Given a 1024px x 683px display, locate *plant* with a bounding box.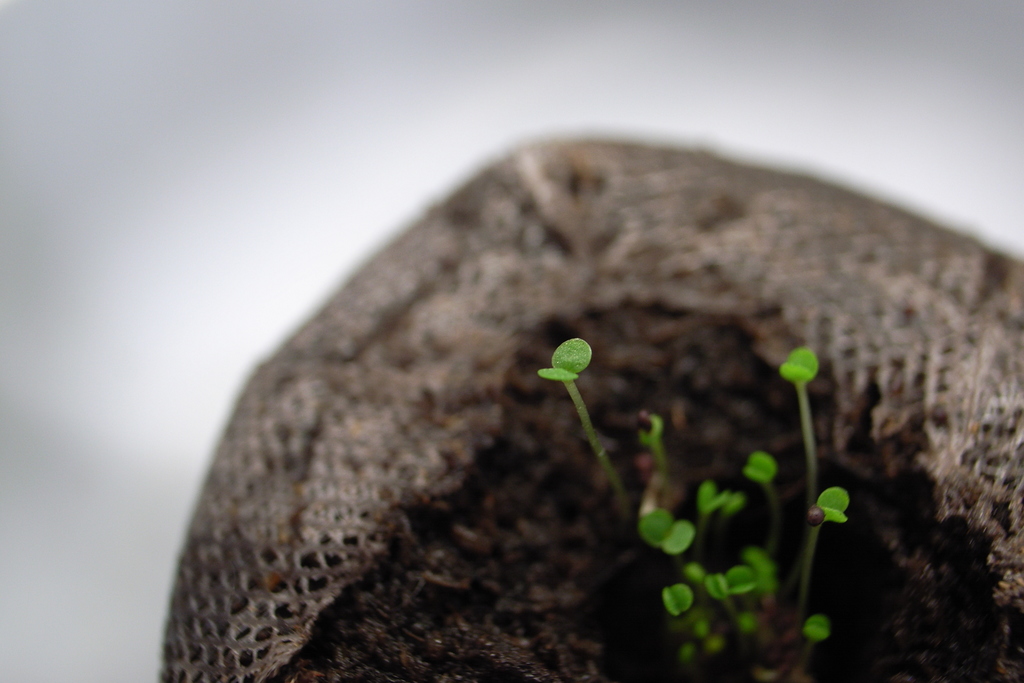
Located: locate(749, 546, 786, 601).
